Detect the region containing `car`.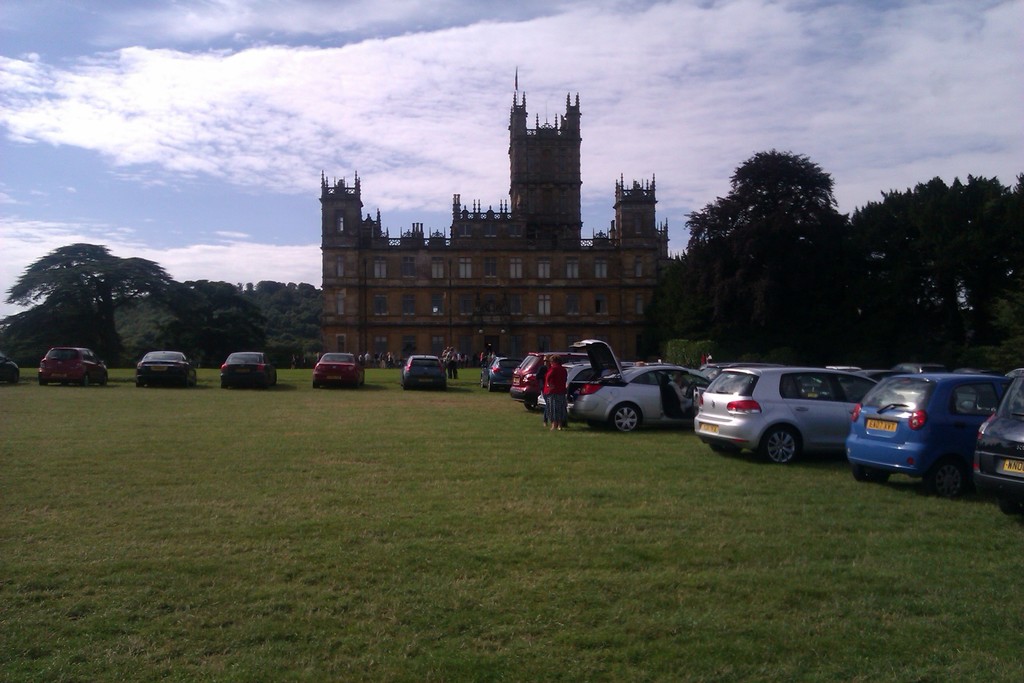
select_region(42, 345, 102, 383).
